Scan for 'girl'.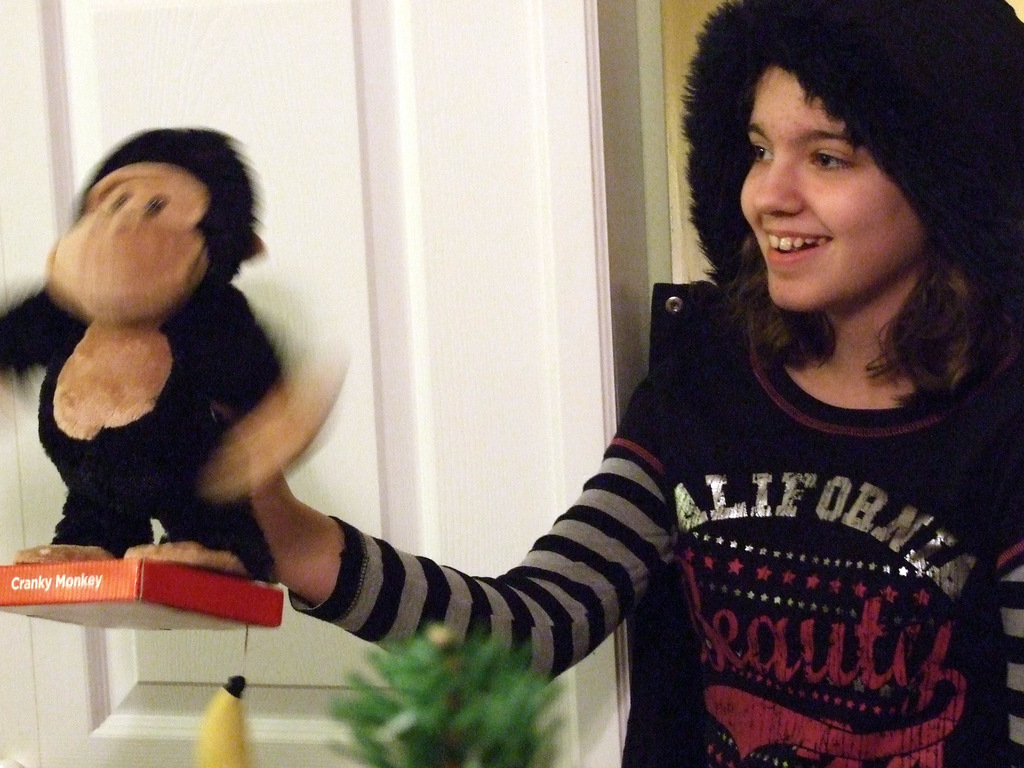
Scan result: BBox(225, 1, 1021, 767).
